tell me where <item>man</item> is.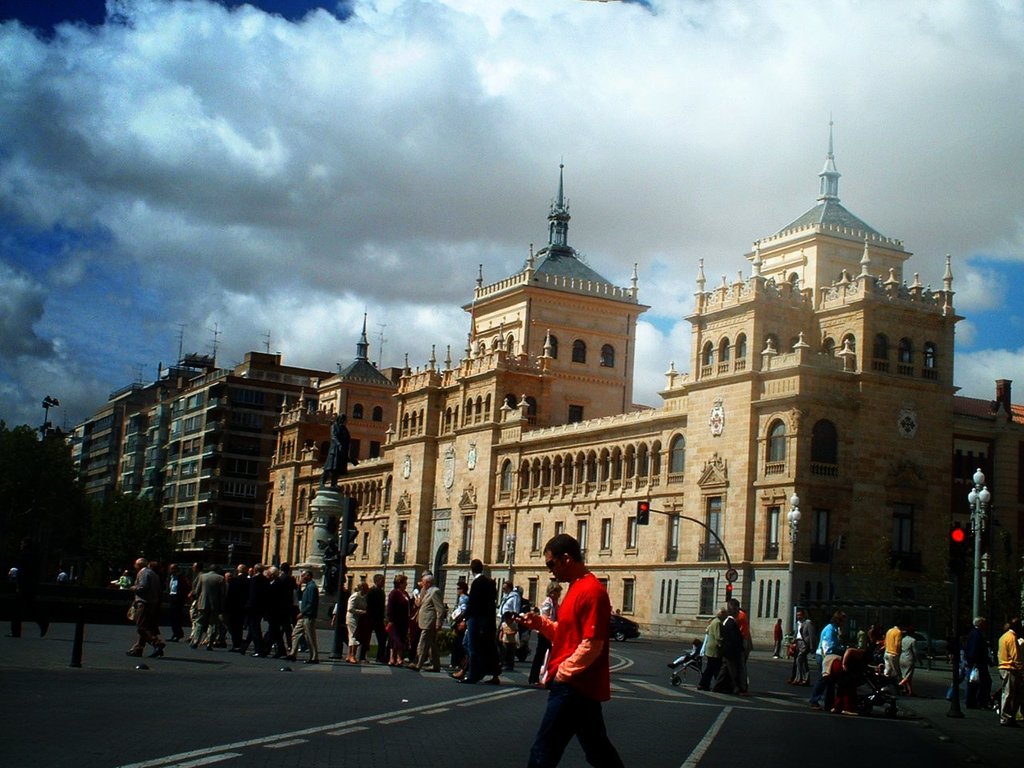
<item>man</item> is at (166, 563, 186, 642).
